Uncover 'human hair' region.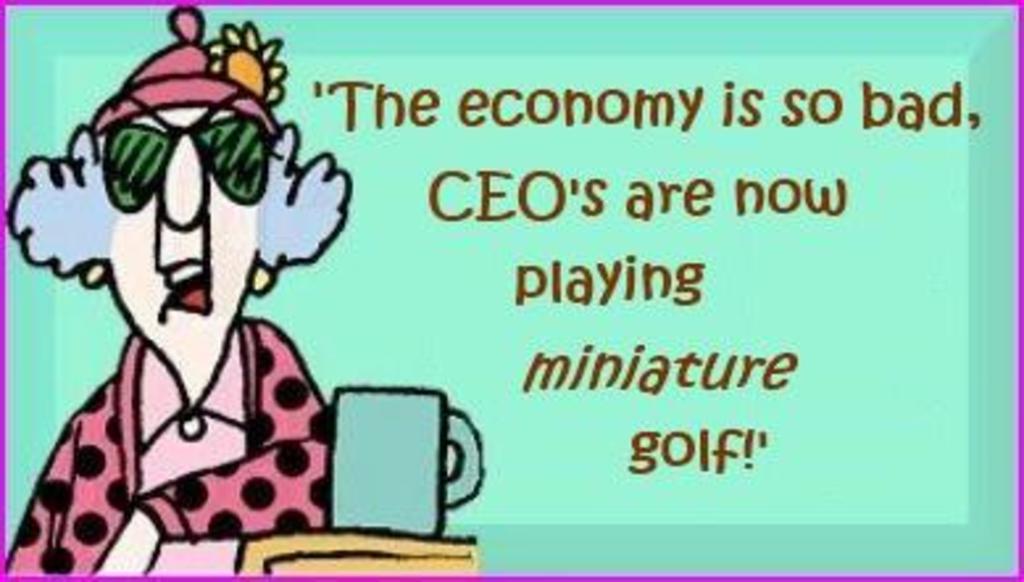
Uncovered: x1=3 y1=129 x2=271 y2=271.
